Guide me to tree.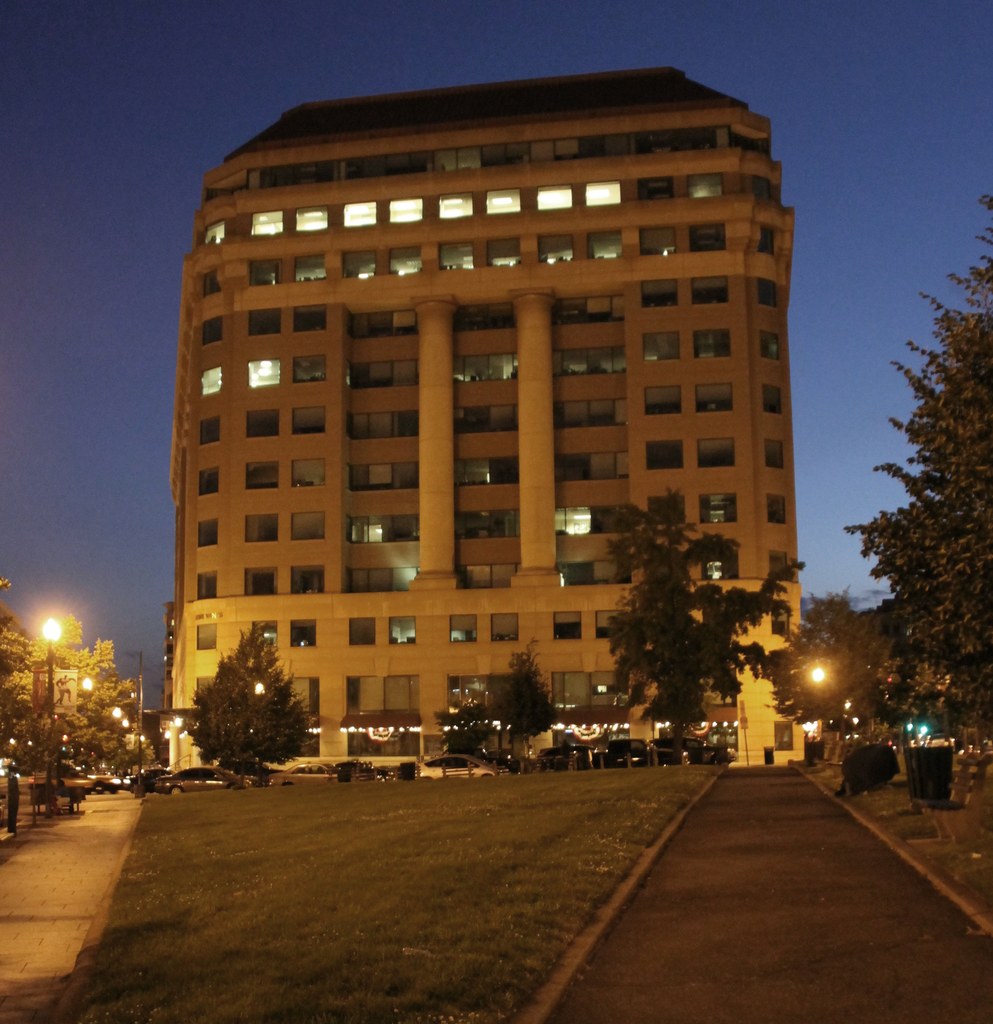
Guidance: select_region(436, 700, 492, 764).
